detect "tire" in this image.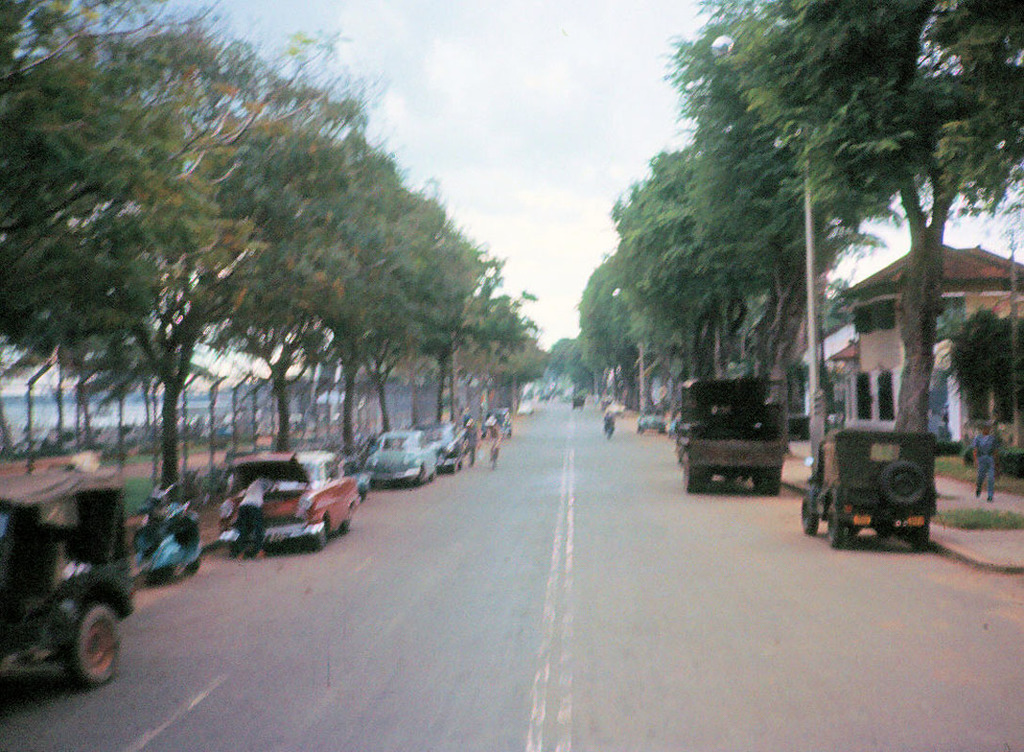
Detection: <bbox>146, 564, 174, 586</bbox>.
